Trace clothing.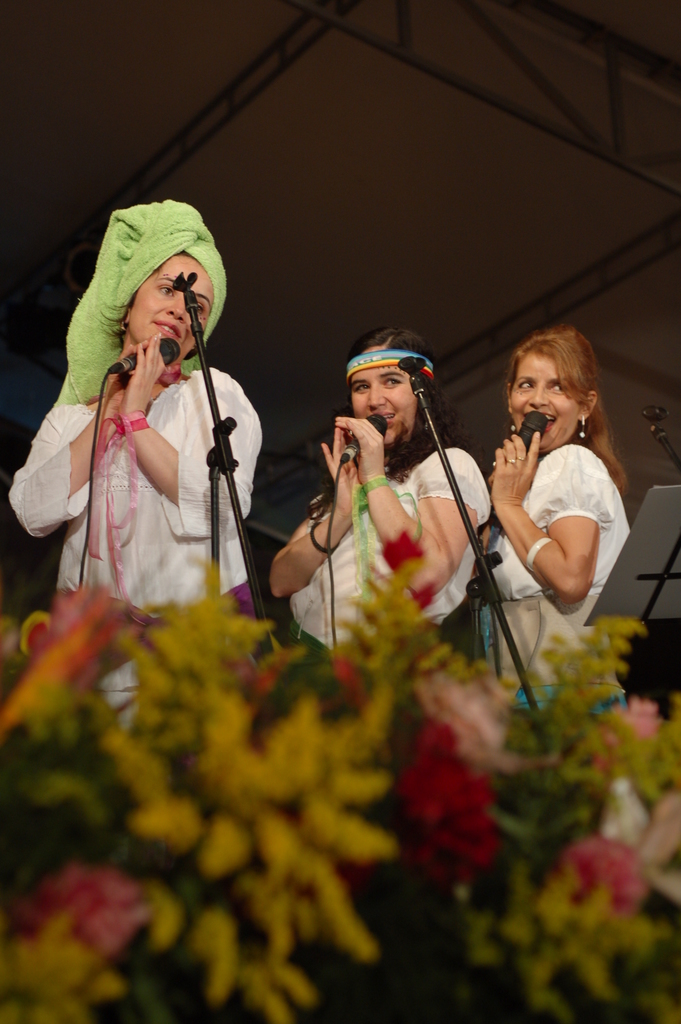
Traced to select_region(287, 445, 489, 683).
